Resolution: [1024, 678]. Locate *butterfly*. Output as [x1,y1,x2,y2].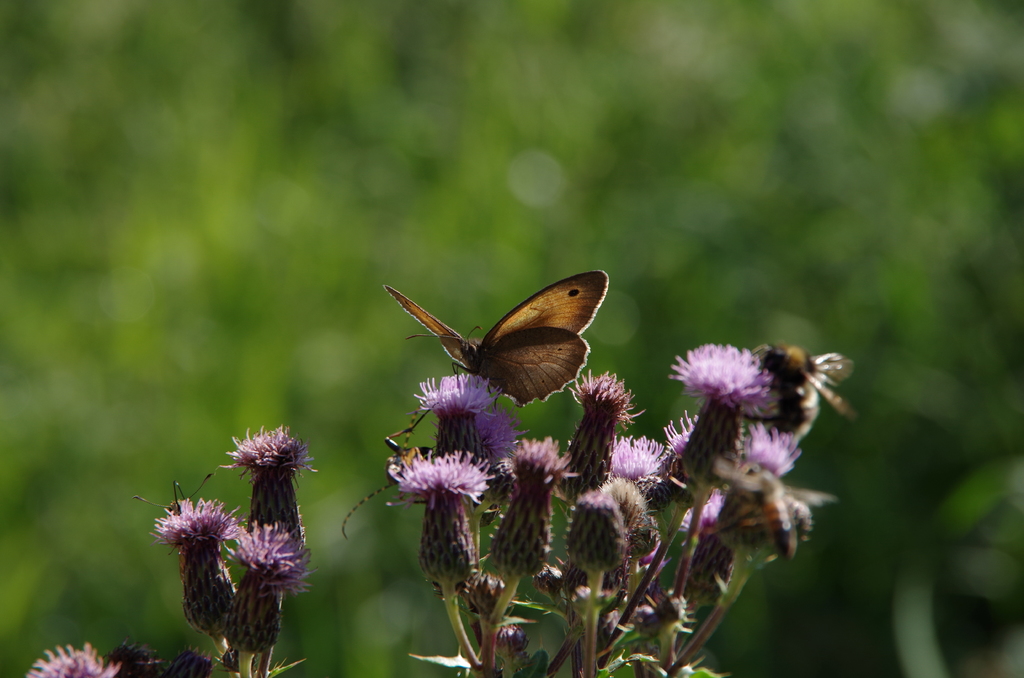
[381,273,598,424].
